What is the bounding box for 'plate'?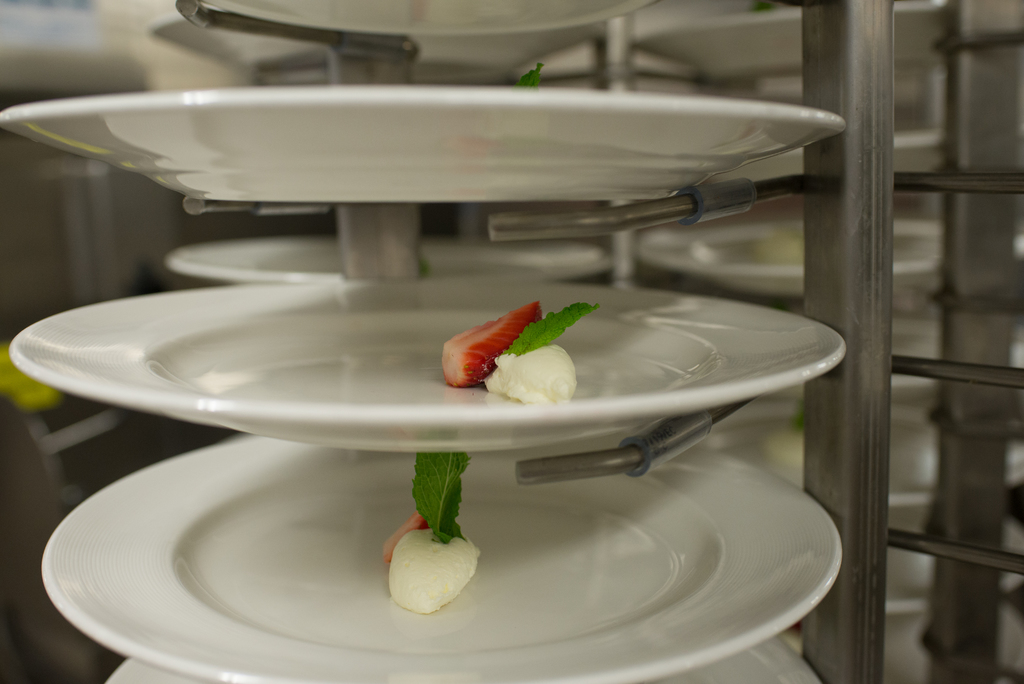
<region>147, 8, 609, 82</region>.
